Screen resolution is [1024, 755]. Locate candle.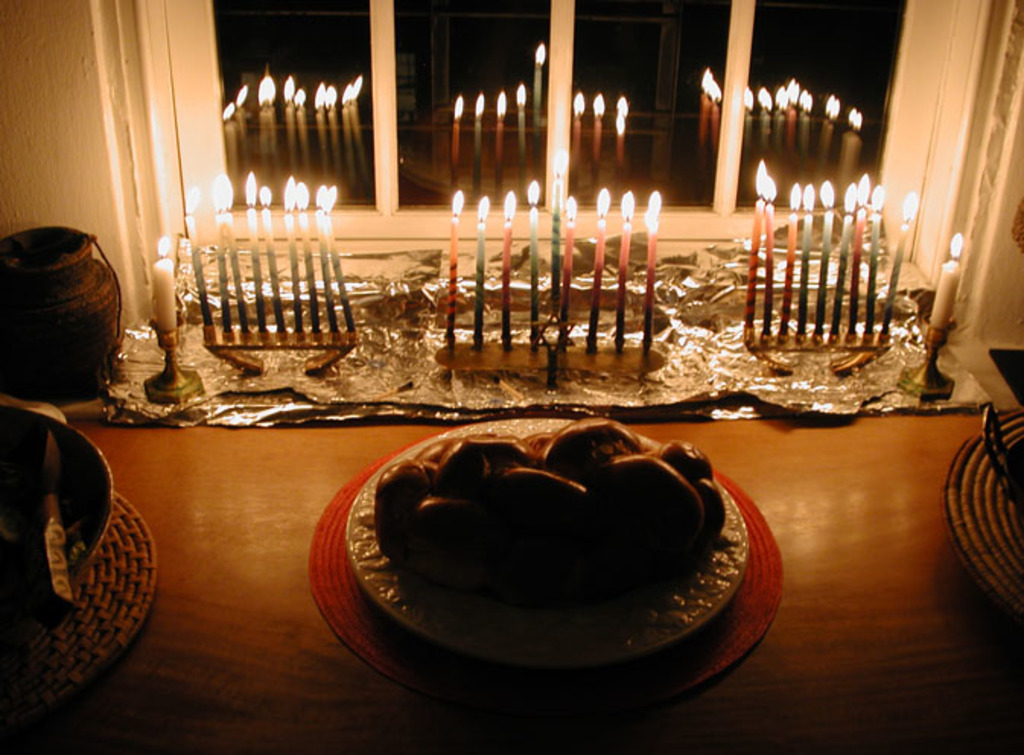
580 221 607 341.
